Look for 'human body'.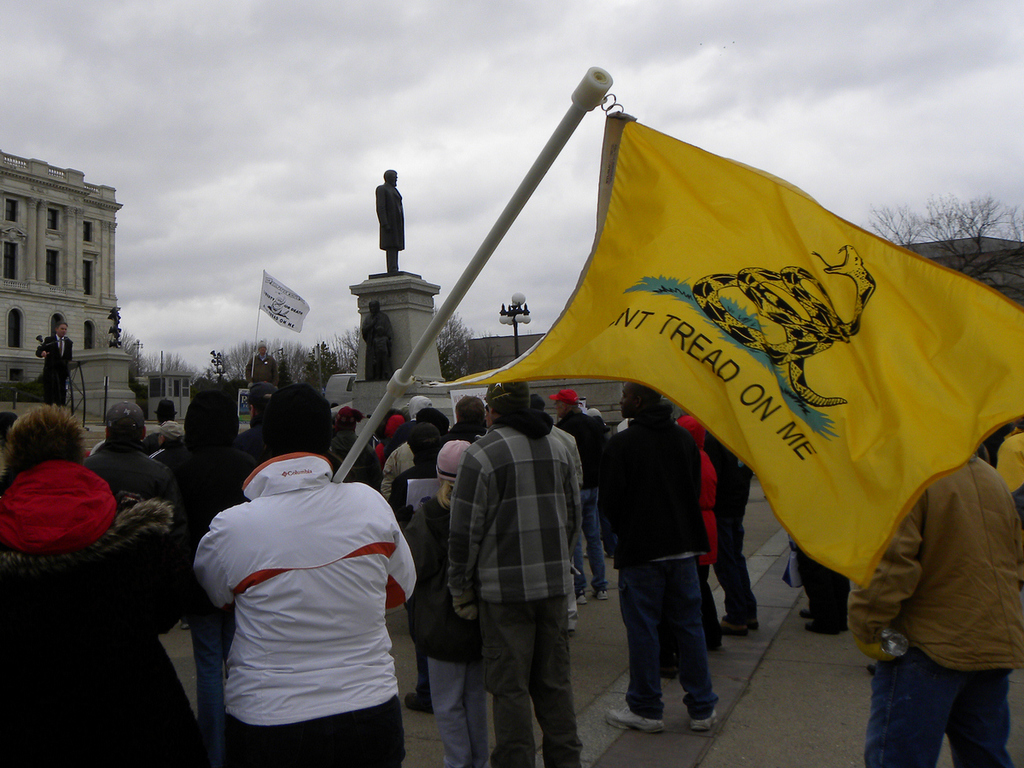
Found: 672, 416, 727, 652.
